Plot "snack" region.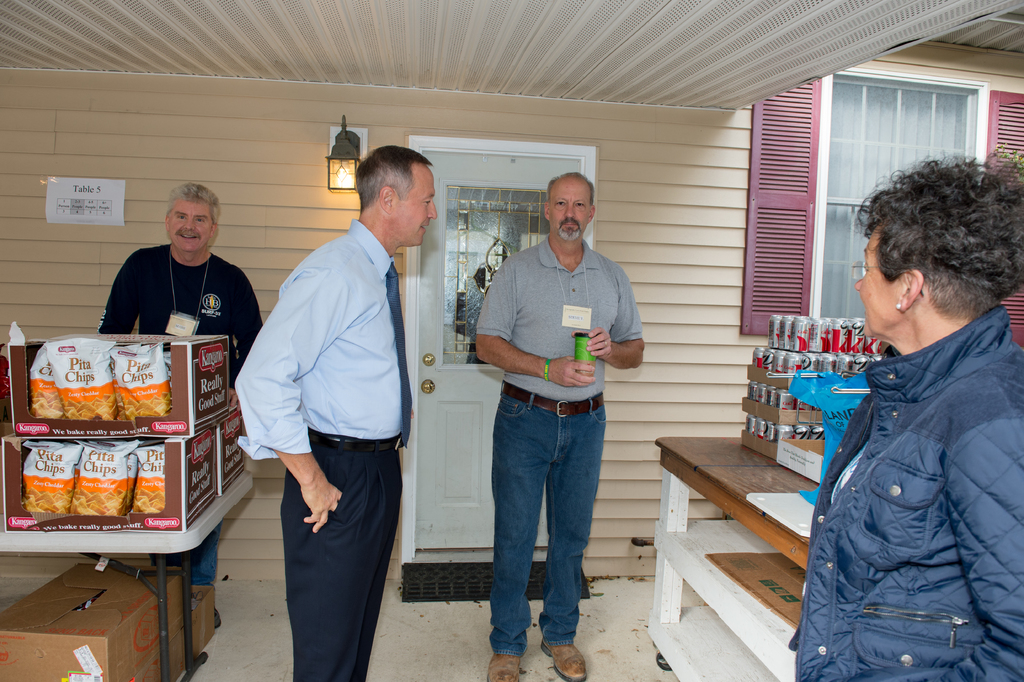
Plotted at region(132, 487, 164, 510).
